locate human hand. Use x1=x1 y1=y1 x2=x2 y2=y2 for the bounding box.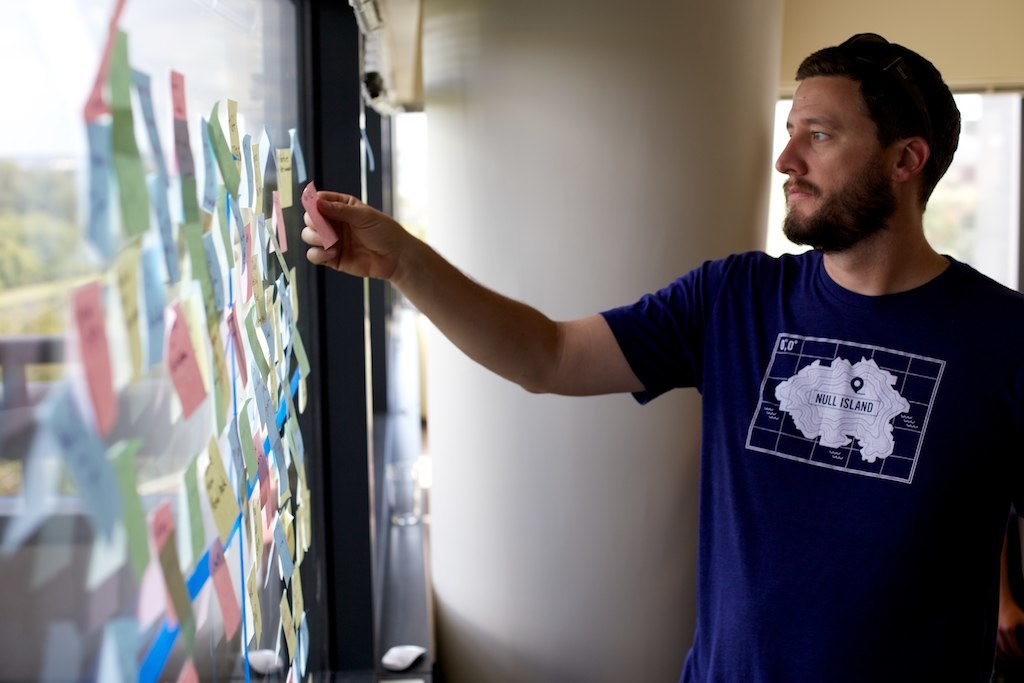
x1=298 y1=190 x2=408 y2=283.
